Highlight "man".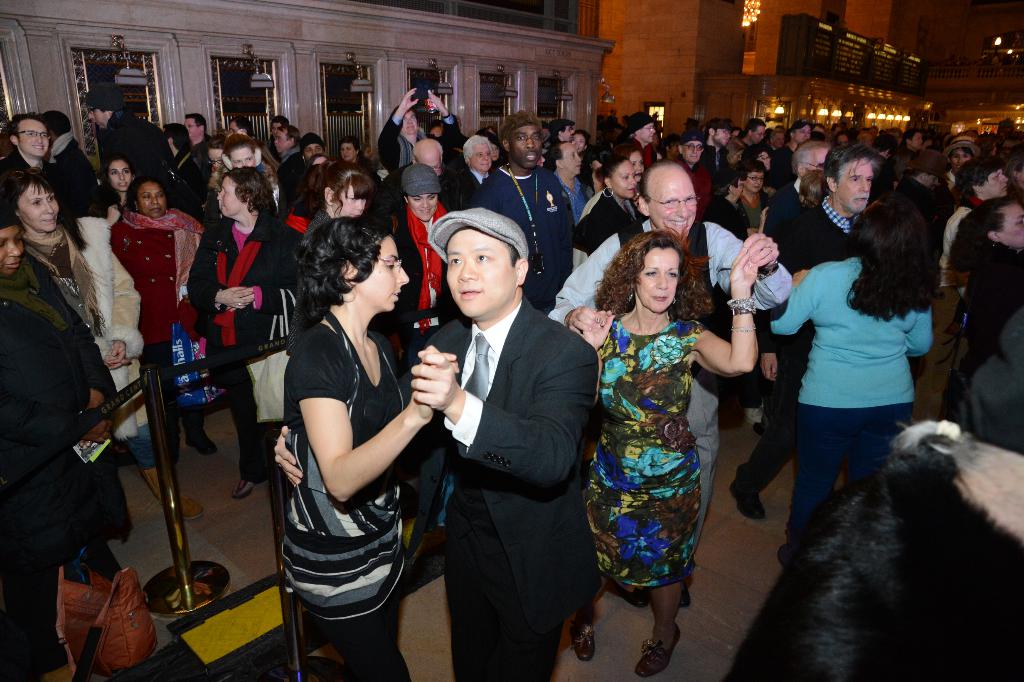
Highlighted region: BBox(701, 113, 732, 167).
